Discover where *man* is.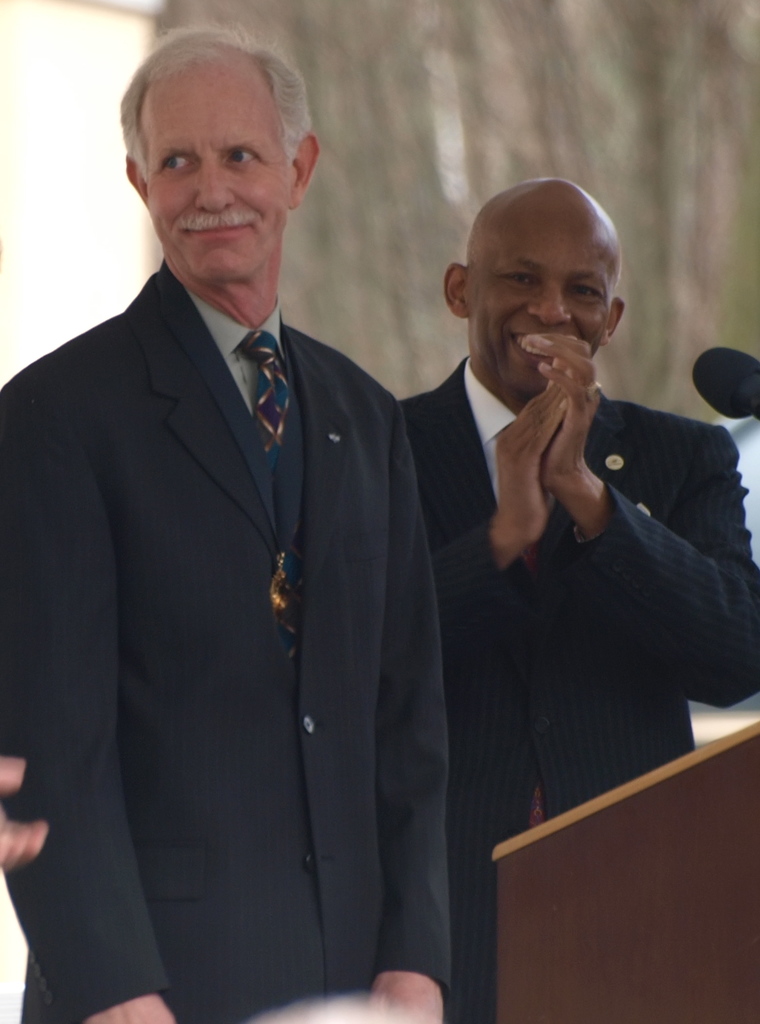
Discovered at bbox=(3, 42, 474, 989).
